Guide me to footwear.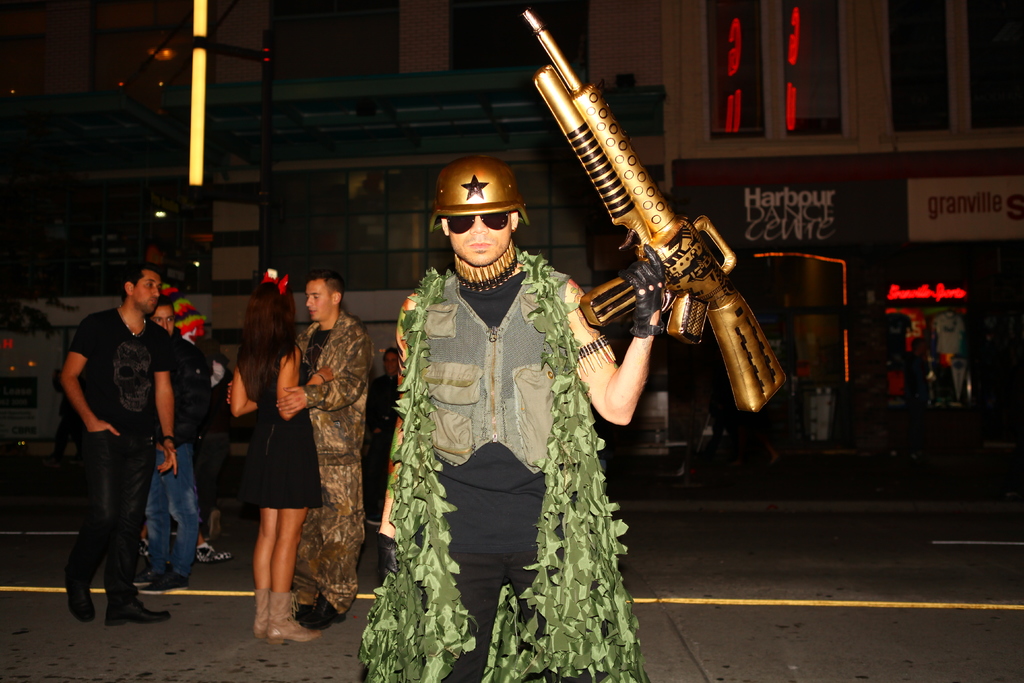
Guidance: {"x1": 248, "y1": 583, "x2": 271, "y2": 638}.
